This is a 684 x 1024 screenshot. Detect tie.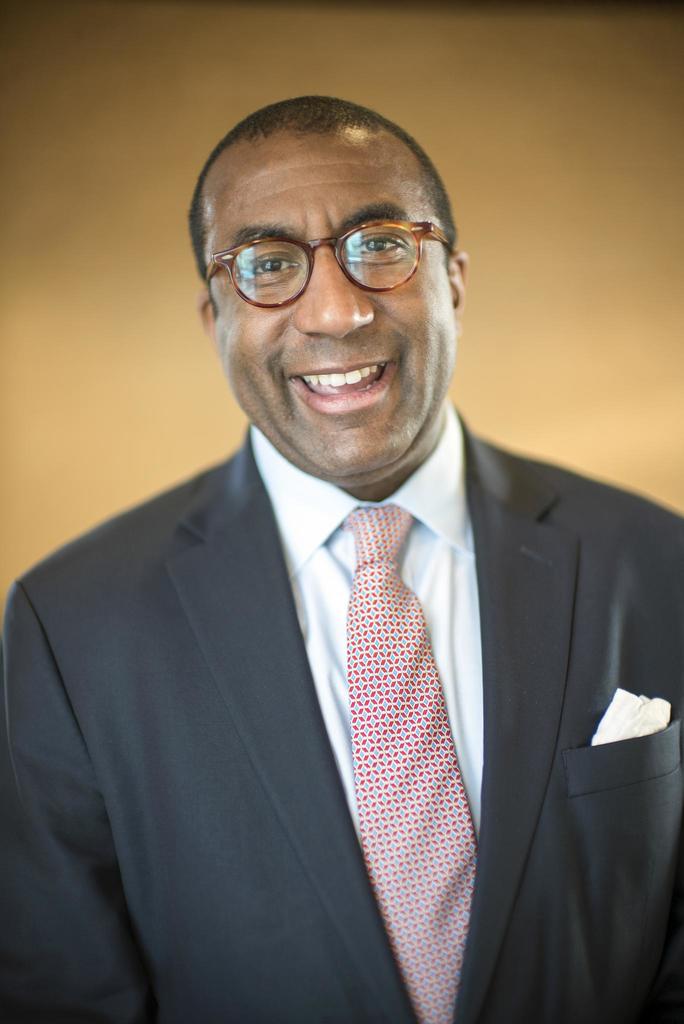
x1=350, y1=499, x2=494, y2=1023.
